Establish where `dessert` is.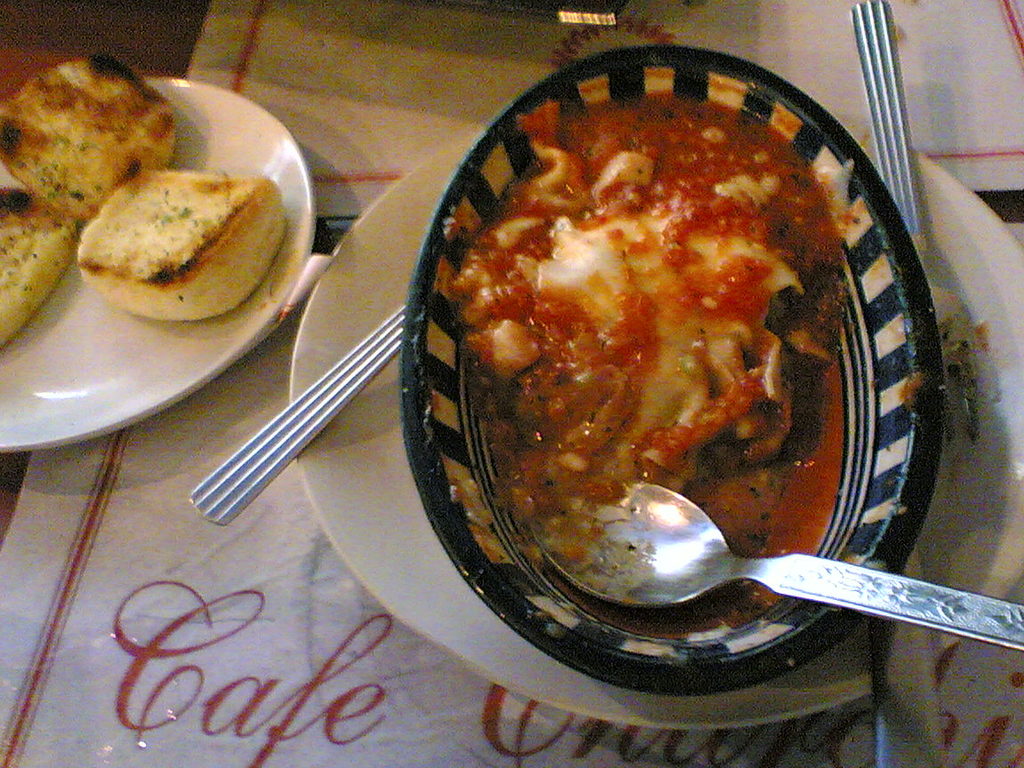
Established at bbox(426, 109, 896, 681).
